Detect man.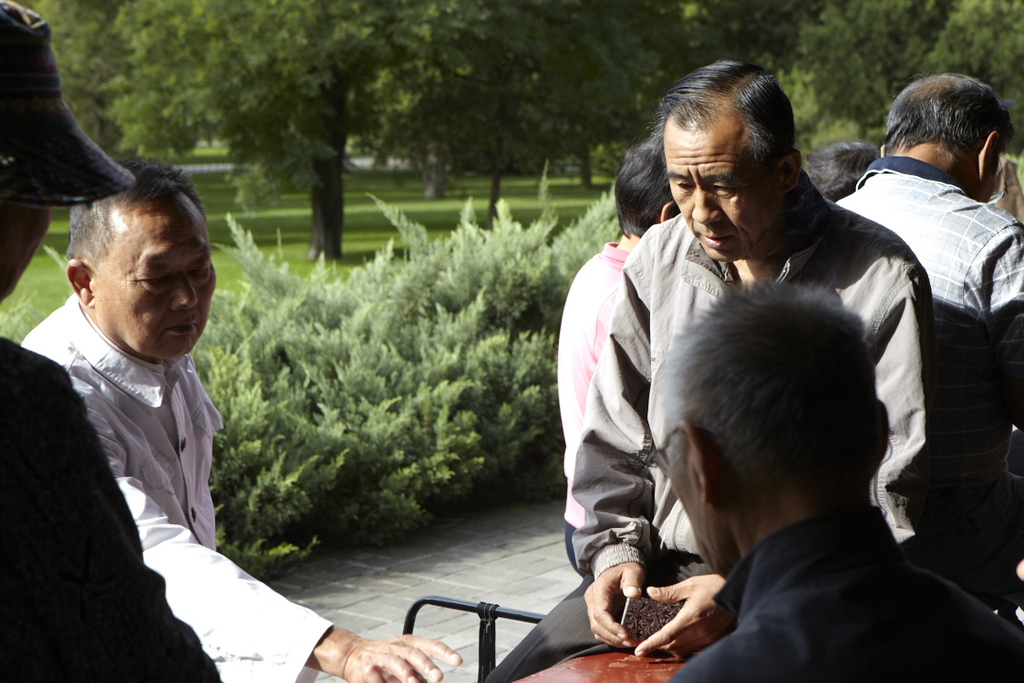
Detected at <box>16,171,464,682</box>.
